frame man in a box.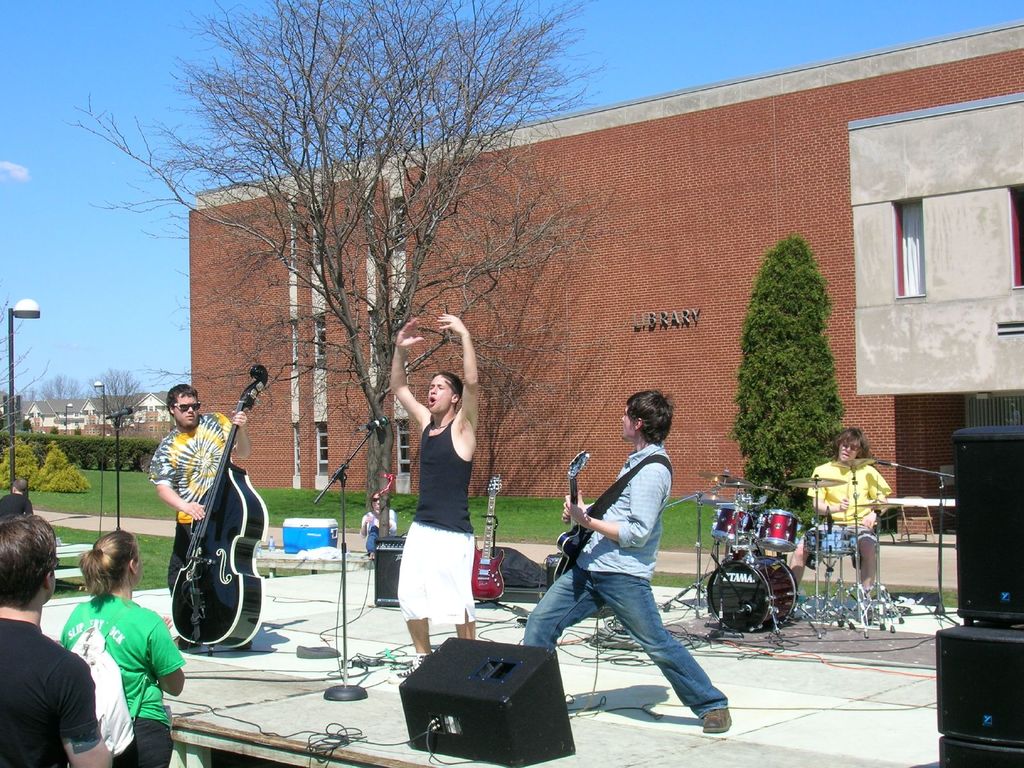
detection(386, 312, 483, 664).
